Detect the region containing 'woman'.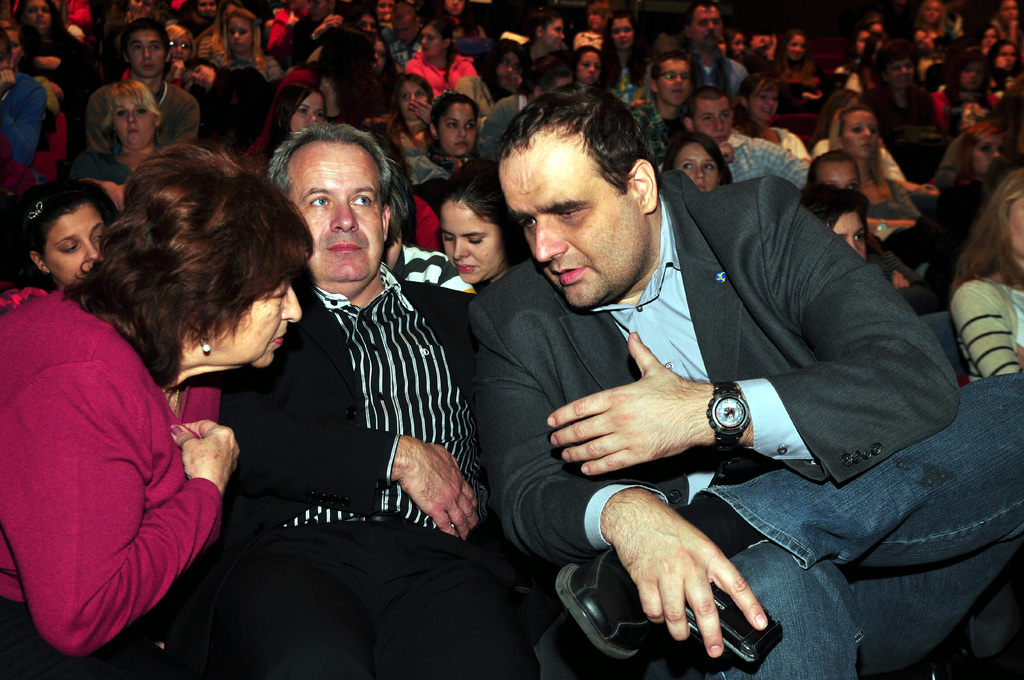
[left=949, top=165, right=1023, bottom=384].
